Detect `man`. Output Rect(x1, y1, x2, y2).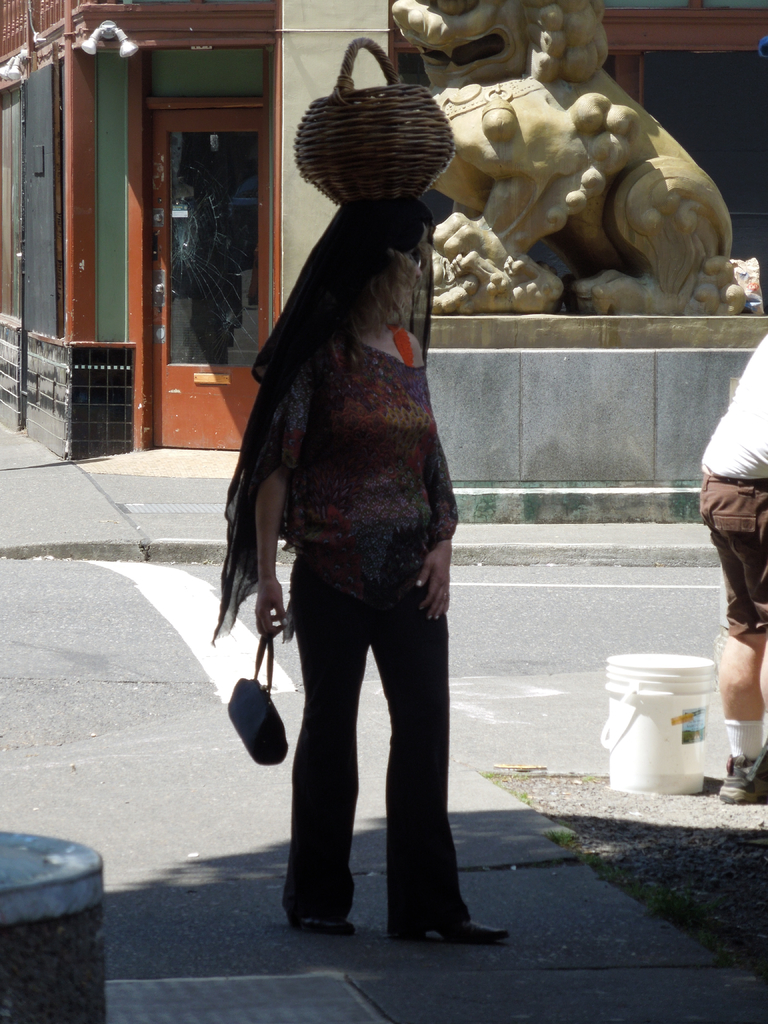
Rect(698, 321, 767, 792).
